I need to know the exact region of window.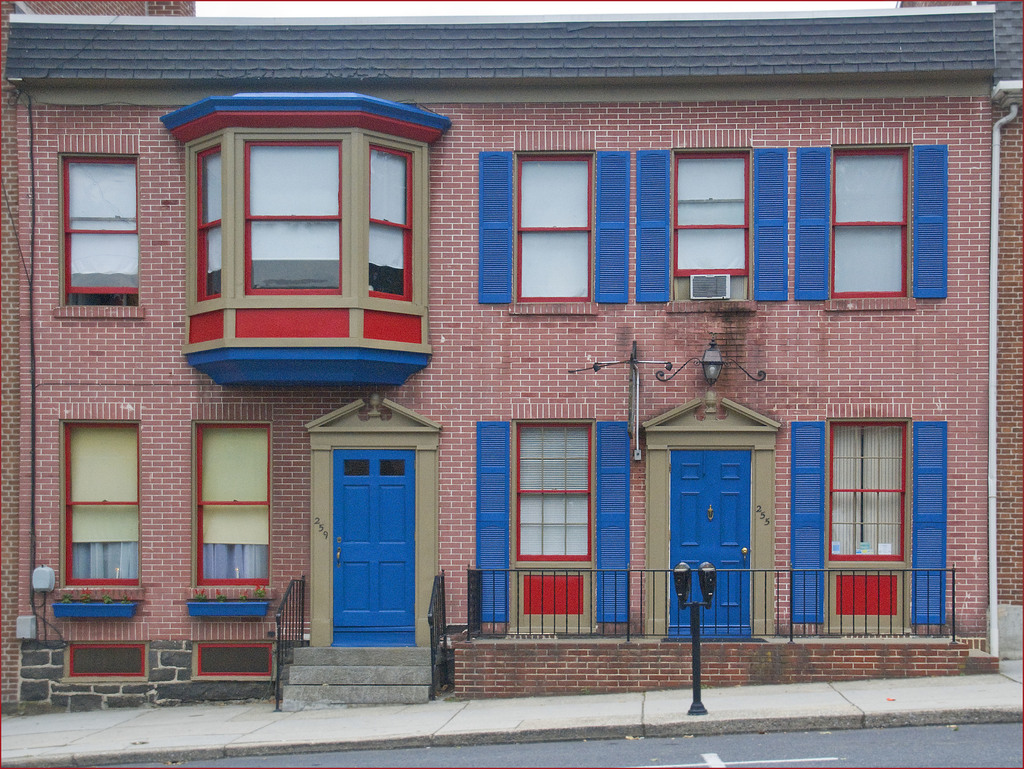
Region: {"x1": 643, "y1": 147, "x2": 794, "y2": 315}.
